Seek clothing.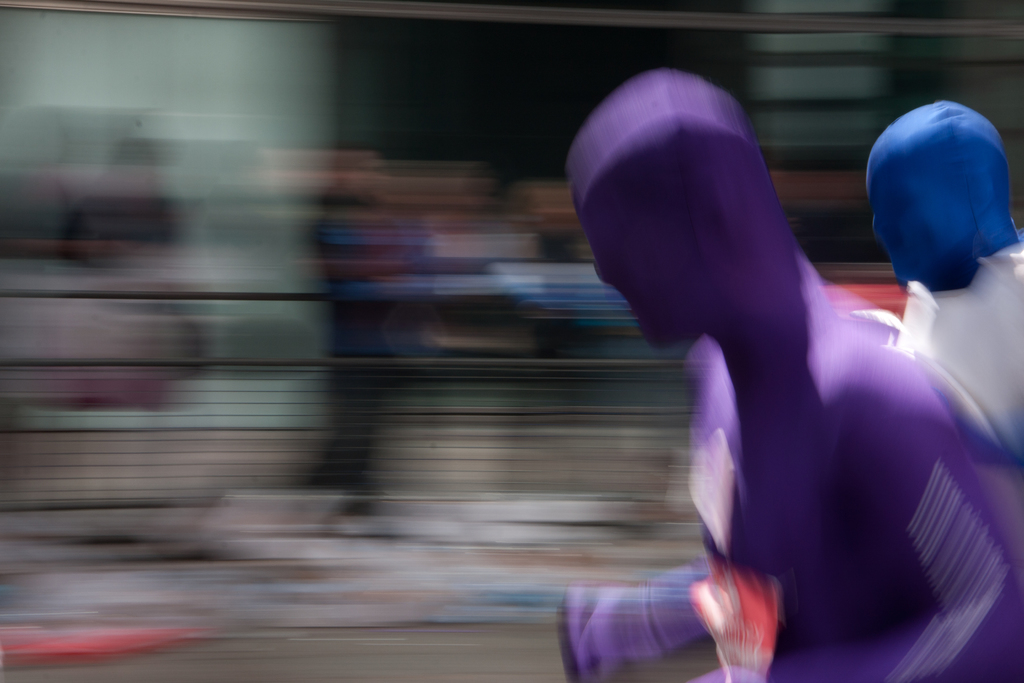
(849, 240, 1023, 463).
